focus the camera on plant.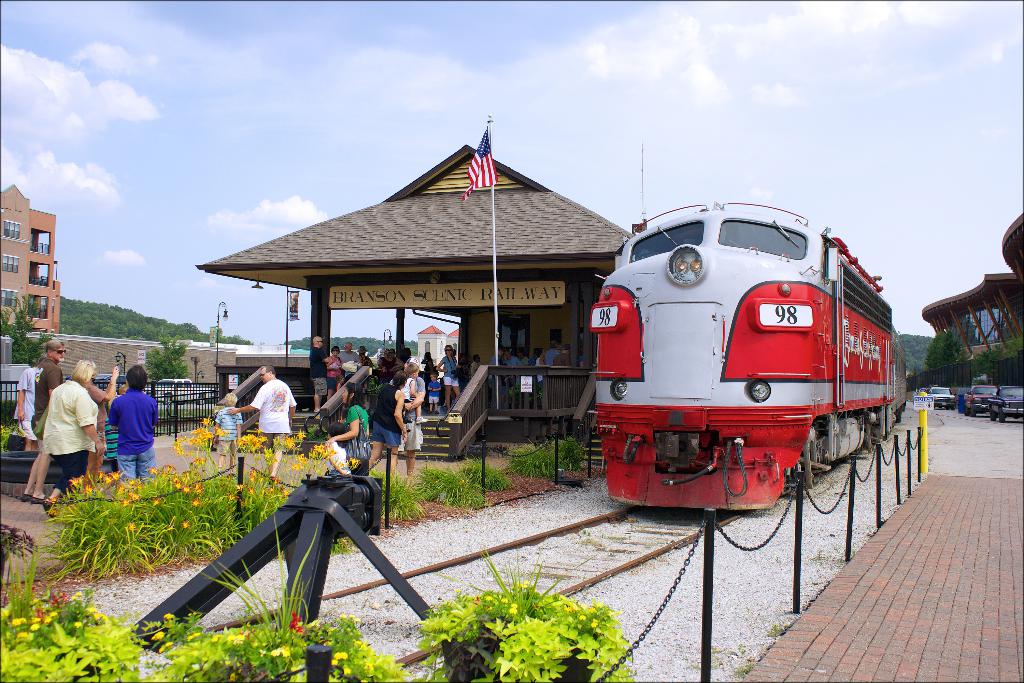
Focus region: (413, 541, 643, 682).
